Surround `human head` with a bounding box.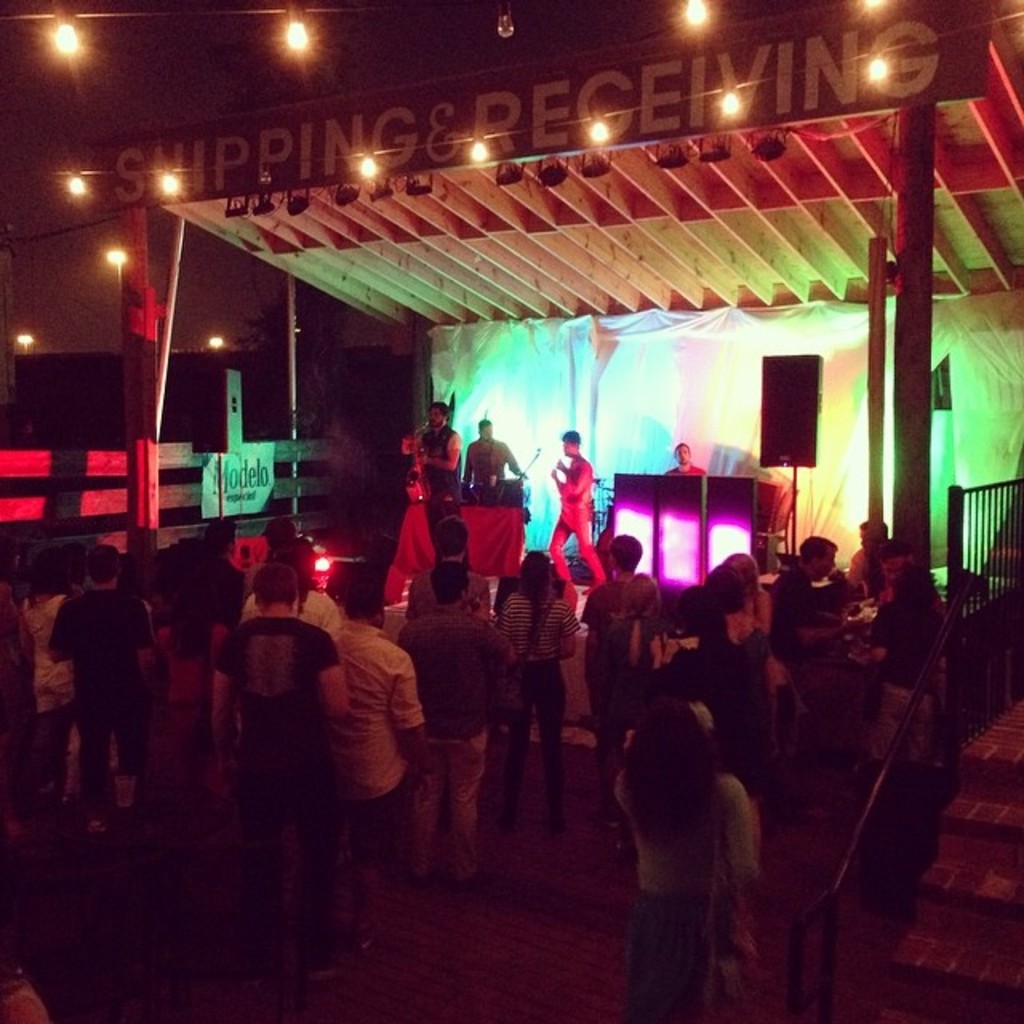
[x1=861, y1=517, x2=888, y2=550].
